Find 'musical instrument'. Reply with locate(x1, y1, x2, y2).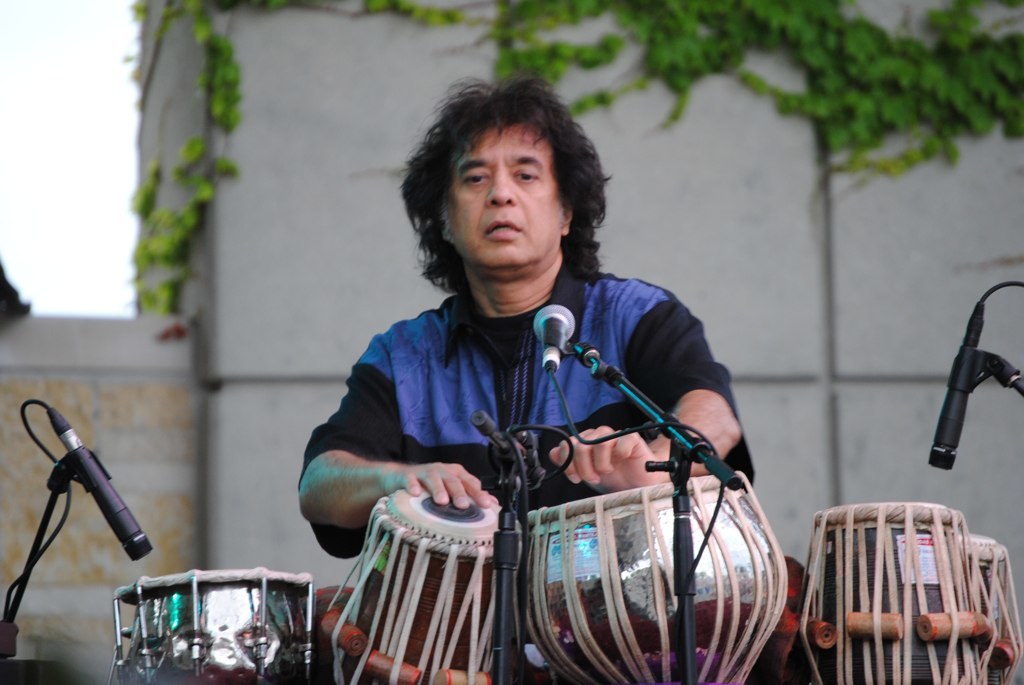
locate(950, 531, 1021, 684).
